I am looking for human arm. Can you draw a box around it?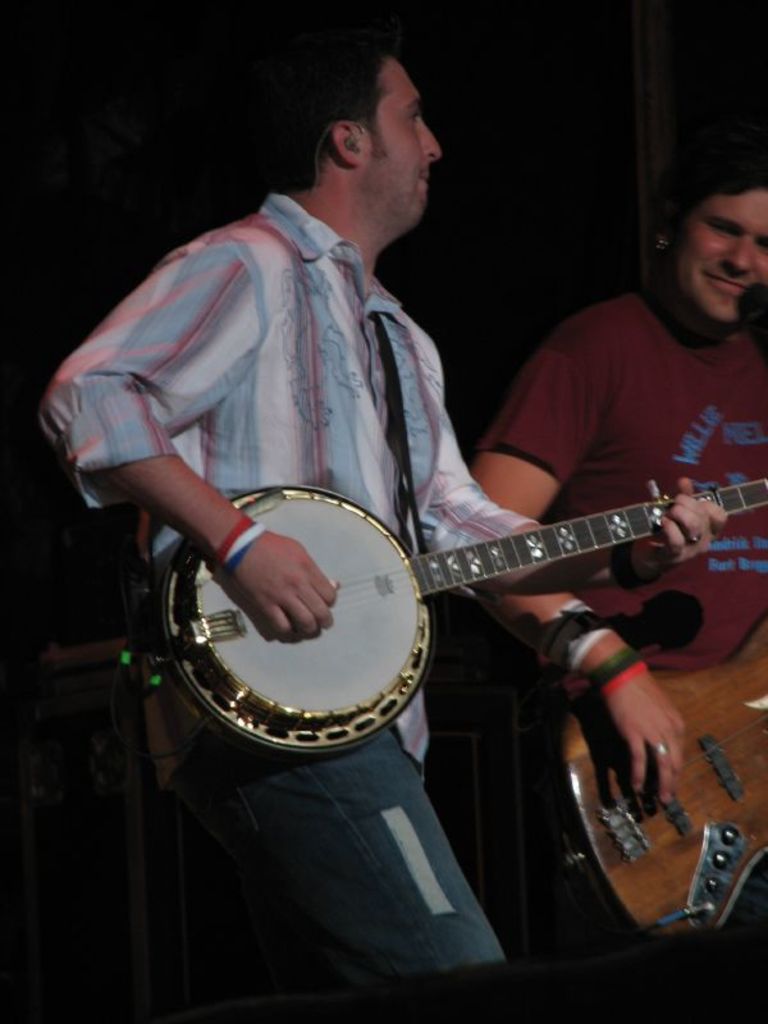
Sure, the bounding box is bbox=(470, 338, 686, 806).
